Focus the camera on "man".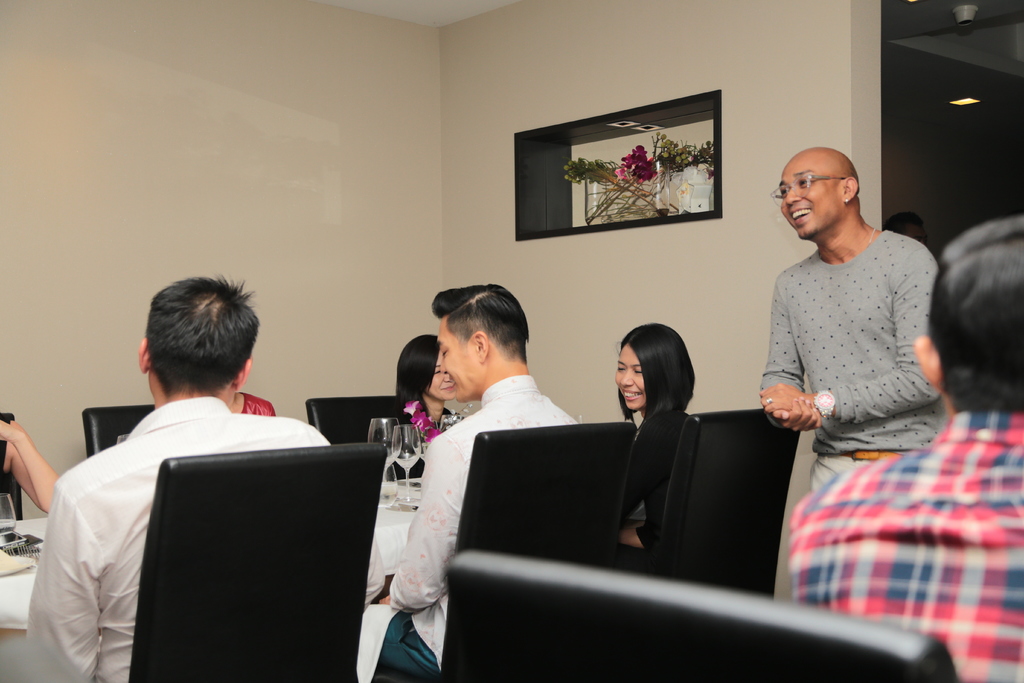
Focus region: (790,216,1023,682).
